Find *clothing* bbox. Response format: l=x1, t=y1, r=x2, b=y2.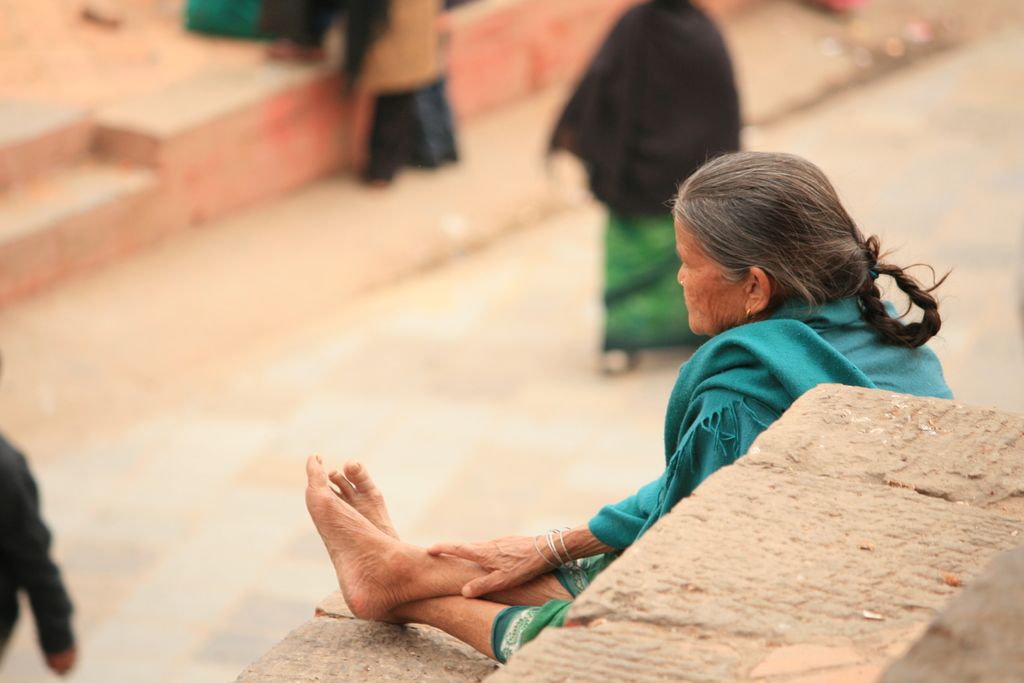
l=489, t=282, r=954, b=661.
